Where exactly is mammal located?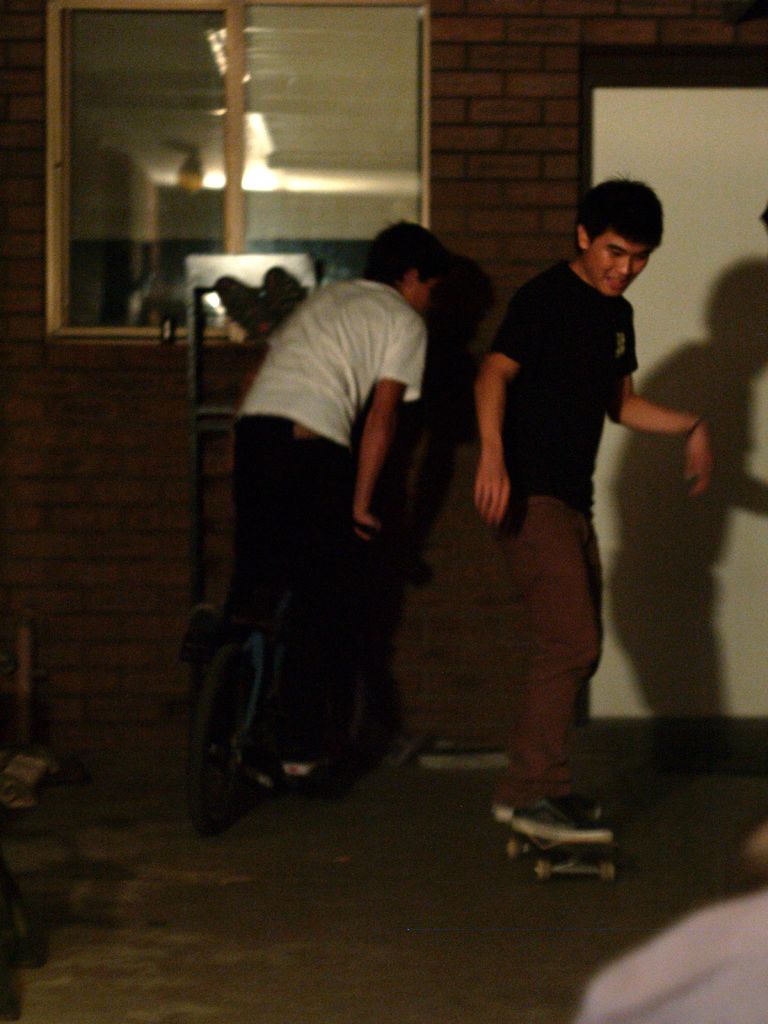
Its bounding box is BBox(176, 168, 465, 862).
